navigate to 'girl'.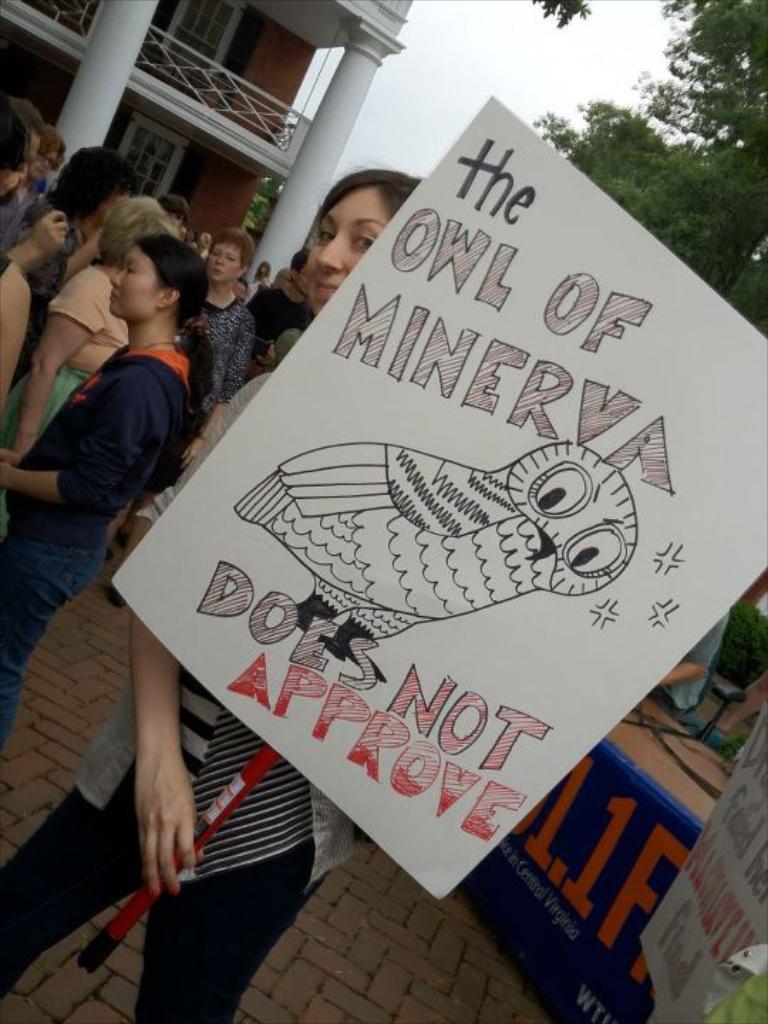
Navigation target: detection(0, 161, 427, 1023).
